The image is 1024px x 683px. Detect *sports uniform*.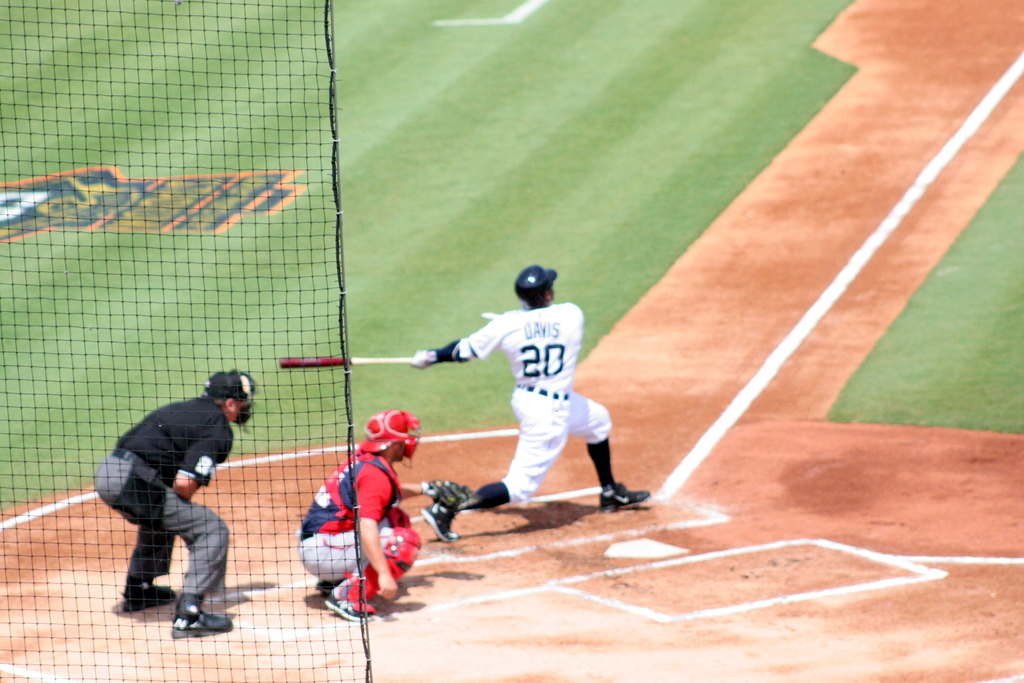
Detection: select_region(417, 247, 652, 545).
